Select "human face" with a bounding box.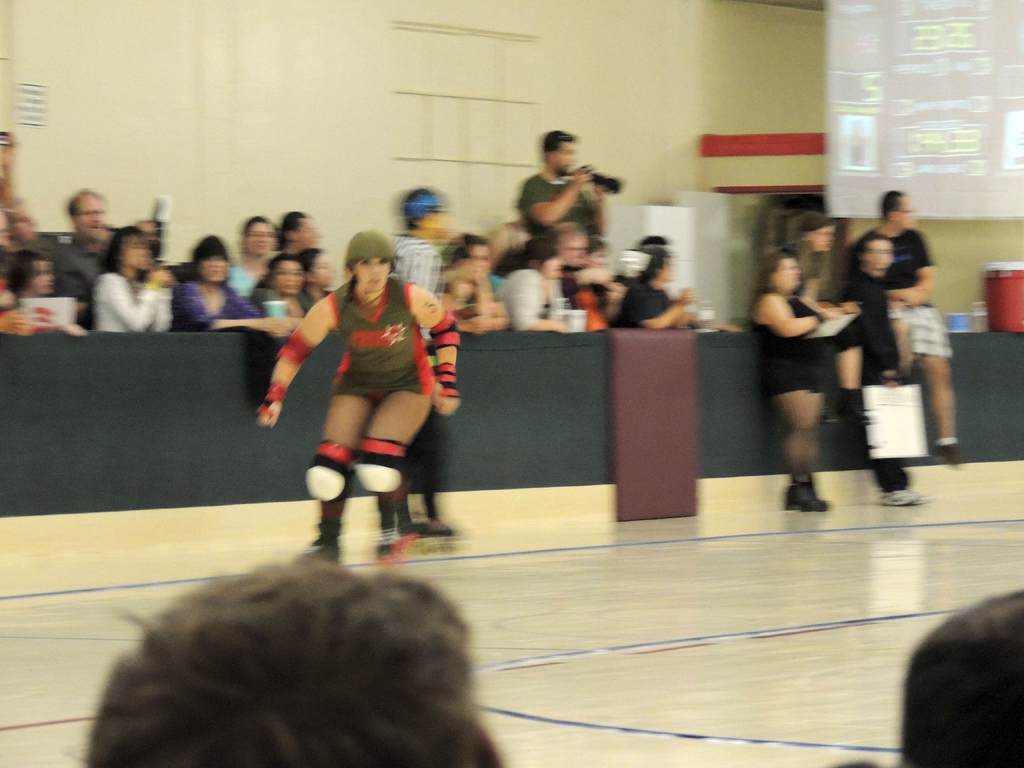
x1=355 y1=257 x2=390 y2=291.
